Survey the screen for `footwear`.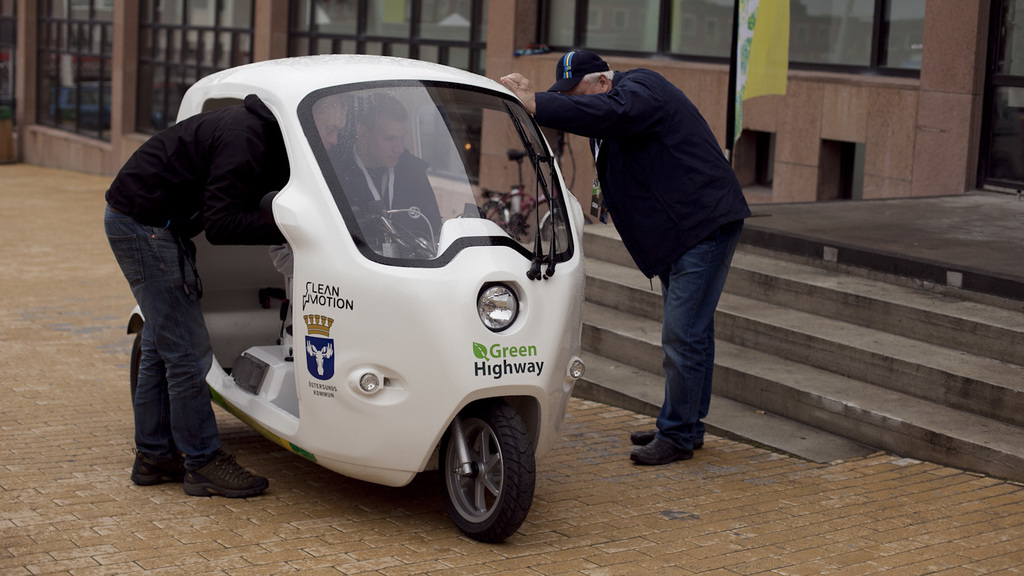
Survey found: <box>133,451,189,486</box>.
